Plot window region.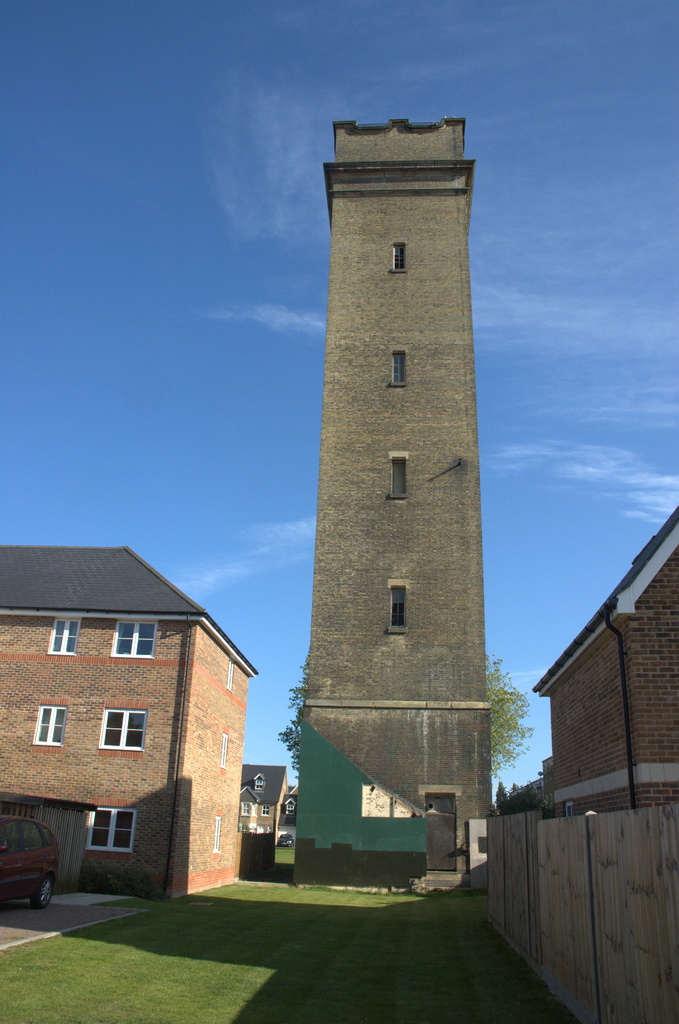
Plotted at bbox(35, 704, 68, 748).
